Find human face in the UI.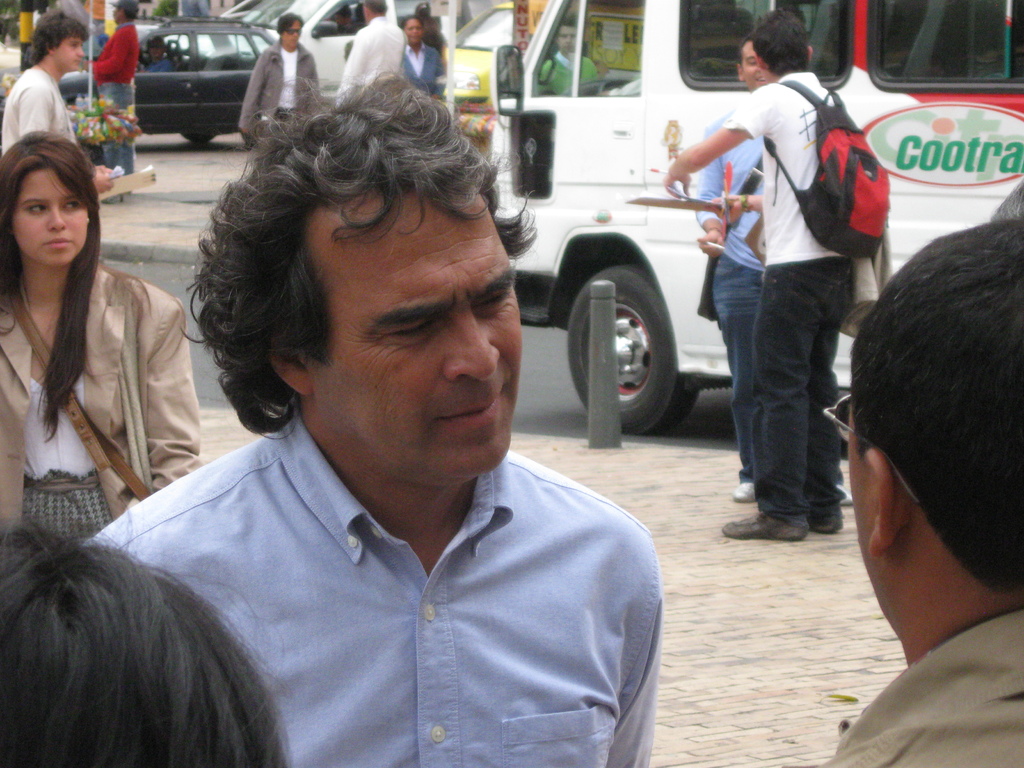
UI element at (842,374,879,587).
